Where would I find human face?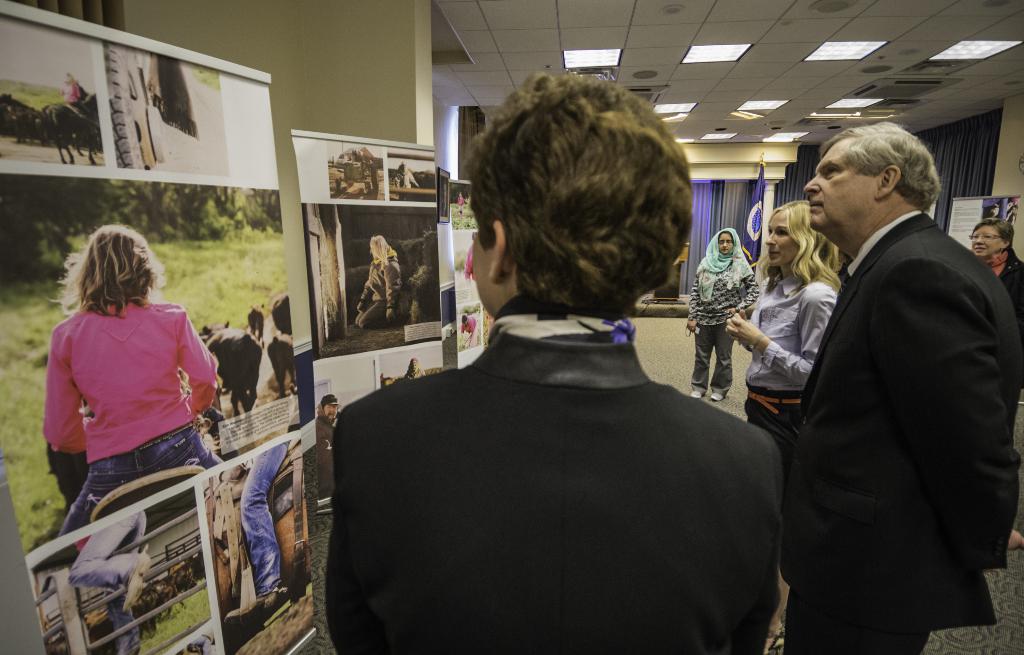
At 804:141:874:230.
